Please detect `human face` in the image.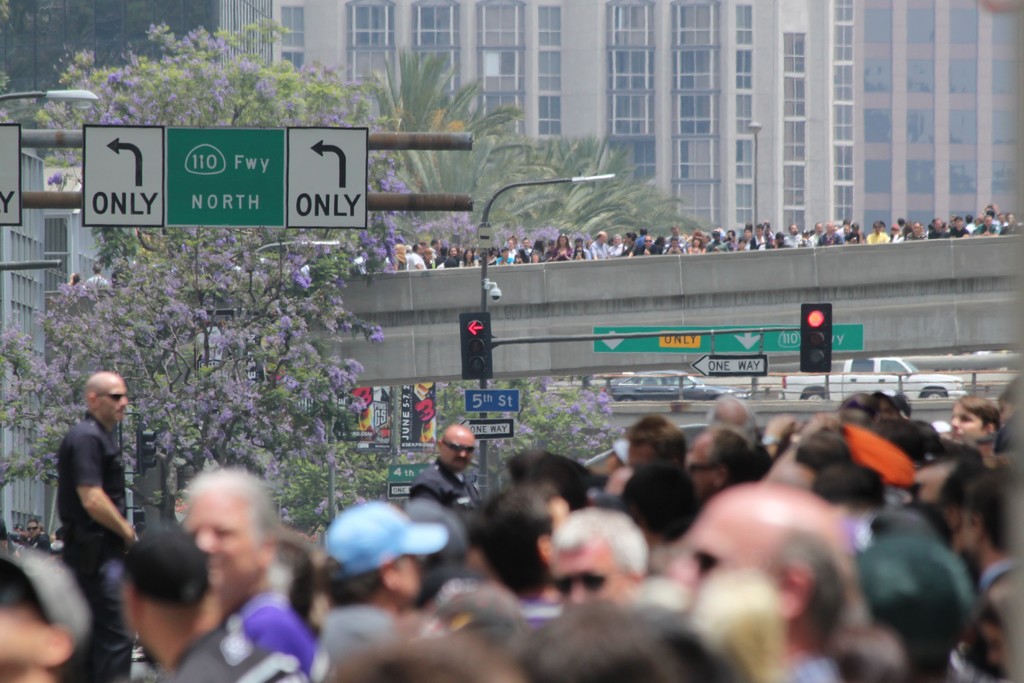
bbox=(948, 399, 986, 446).
